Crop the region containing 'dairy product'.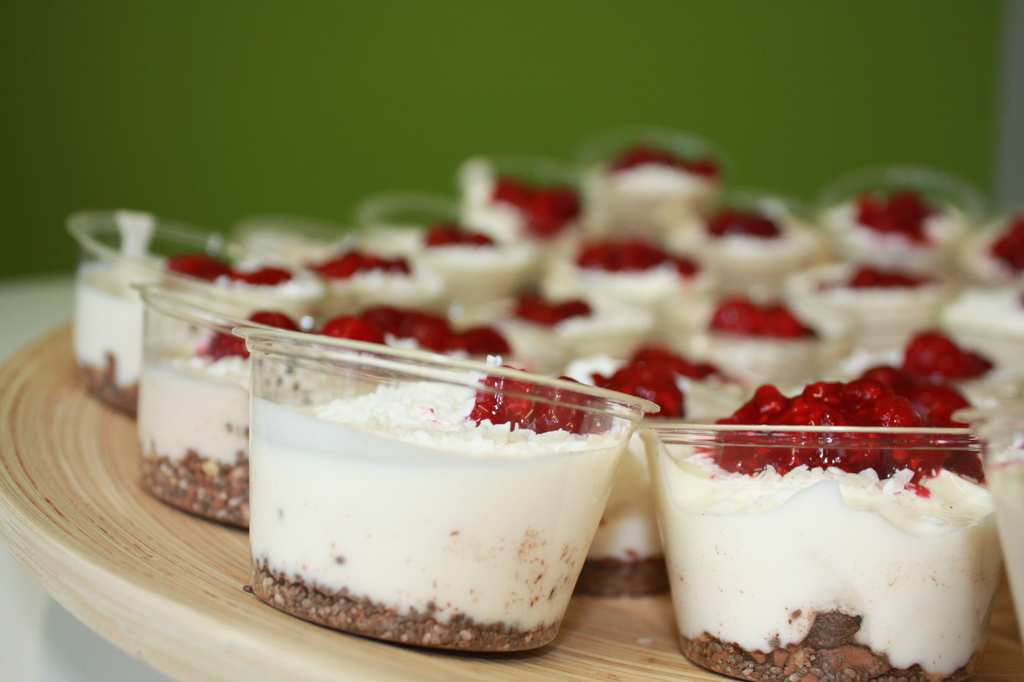
Crop region: locate(264, 392, 587, 661).
